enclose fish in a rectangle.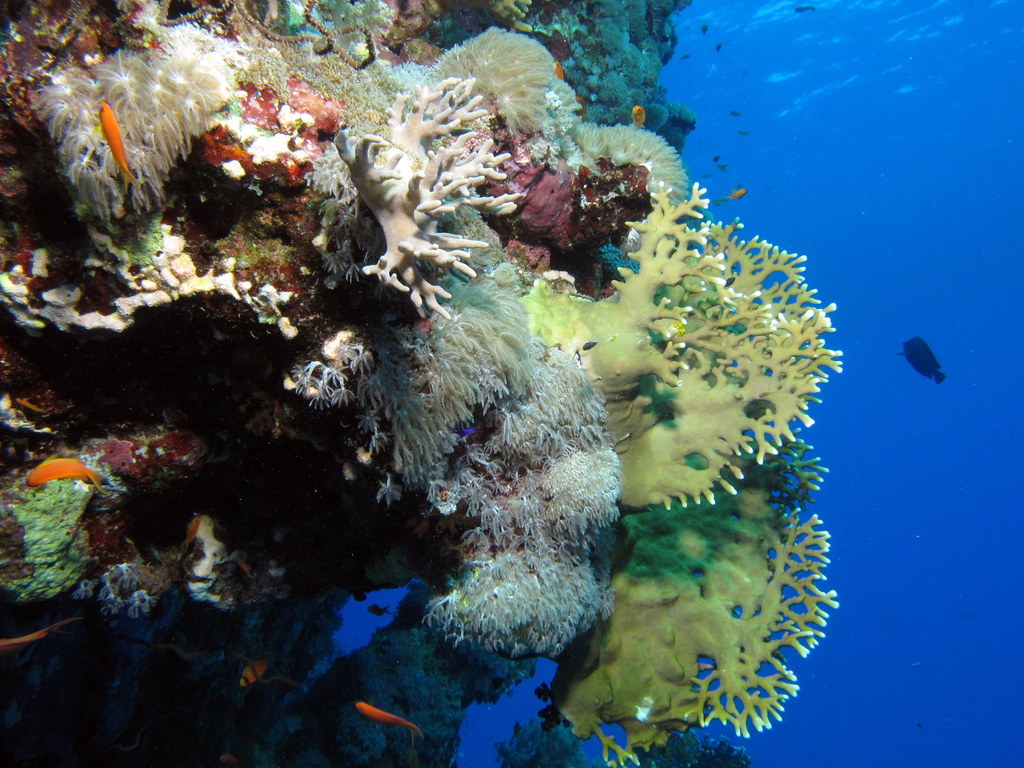
[x1=634, y1=105, x2=646, y2=125].
